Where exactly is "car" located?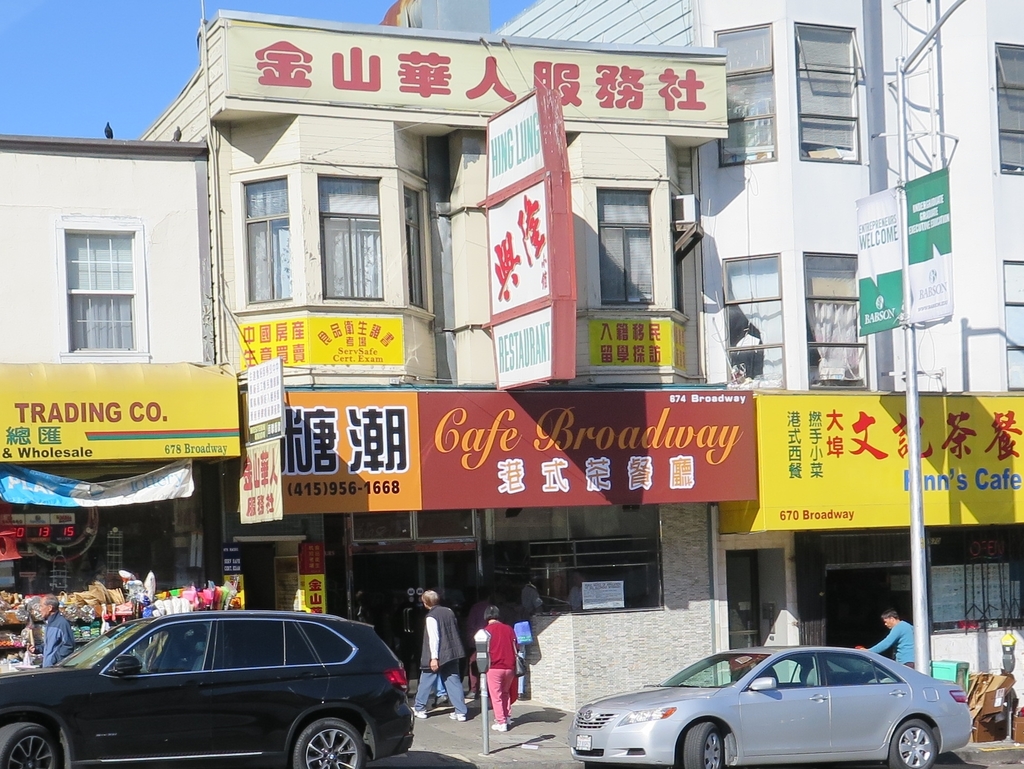
Its bounding box is bbox=[1, 607, 419, 768].
